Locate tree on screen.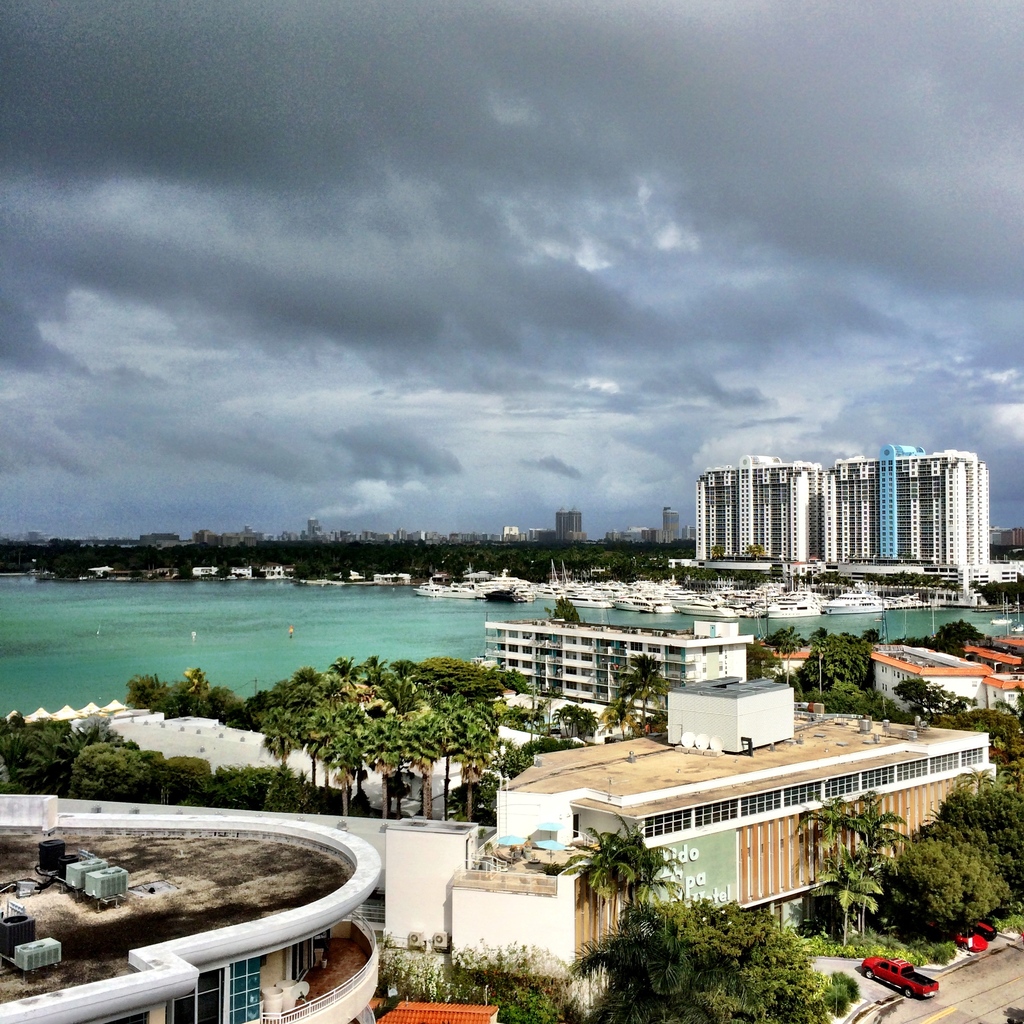
On screen at (left=614, top=651, right=668, bottom=728).
